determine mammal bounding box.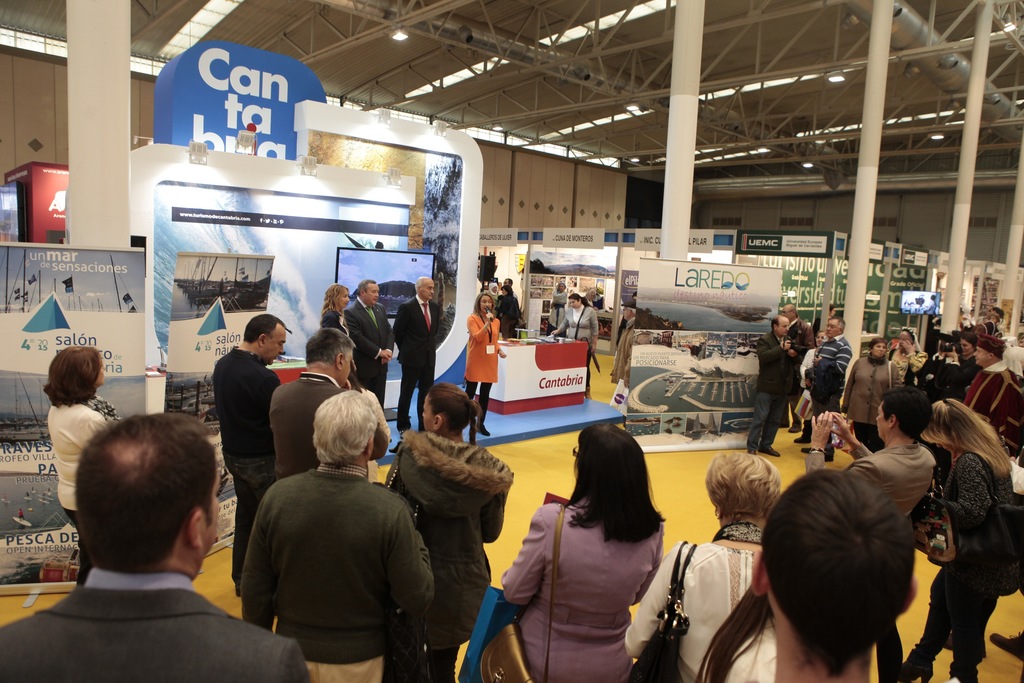
Determined: bbox=(0, 410, 308, 682).
